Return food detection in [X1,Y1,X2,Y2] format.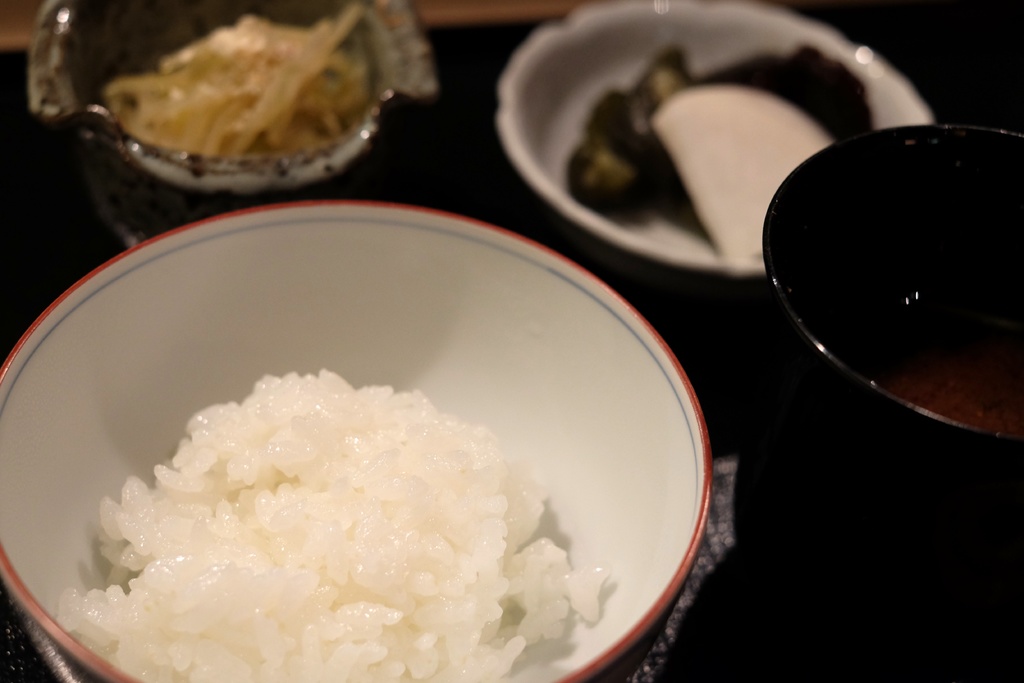
[558,38,878,252].
